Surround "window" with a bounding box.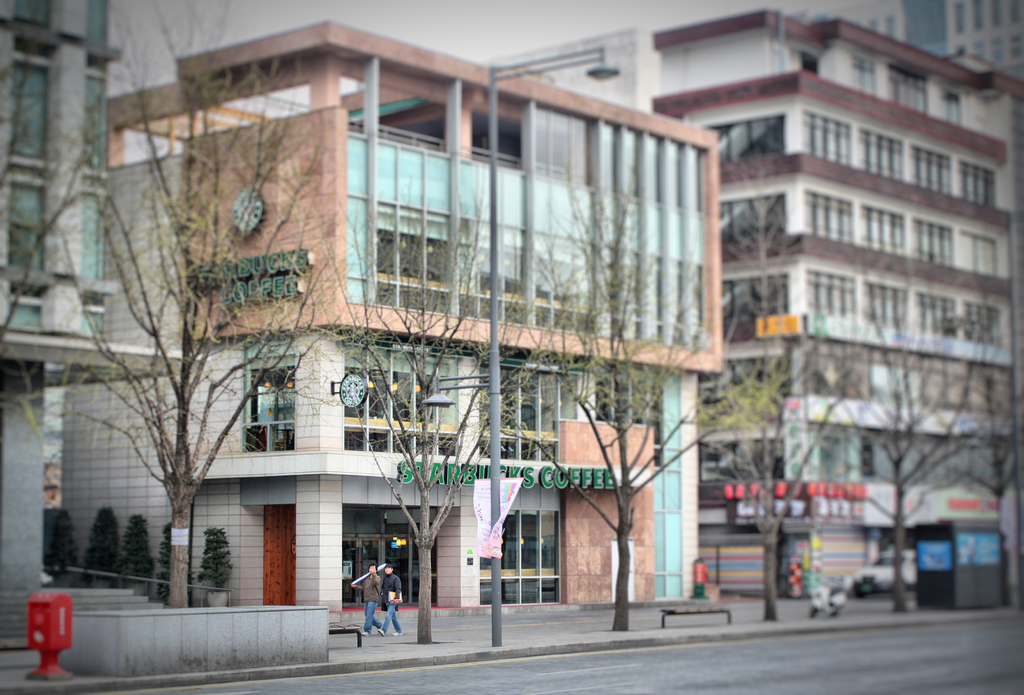
select_region(480, 358, 552, 459).
